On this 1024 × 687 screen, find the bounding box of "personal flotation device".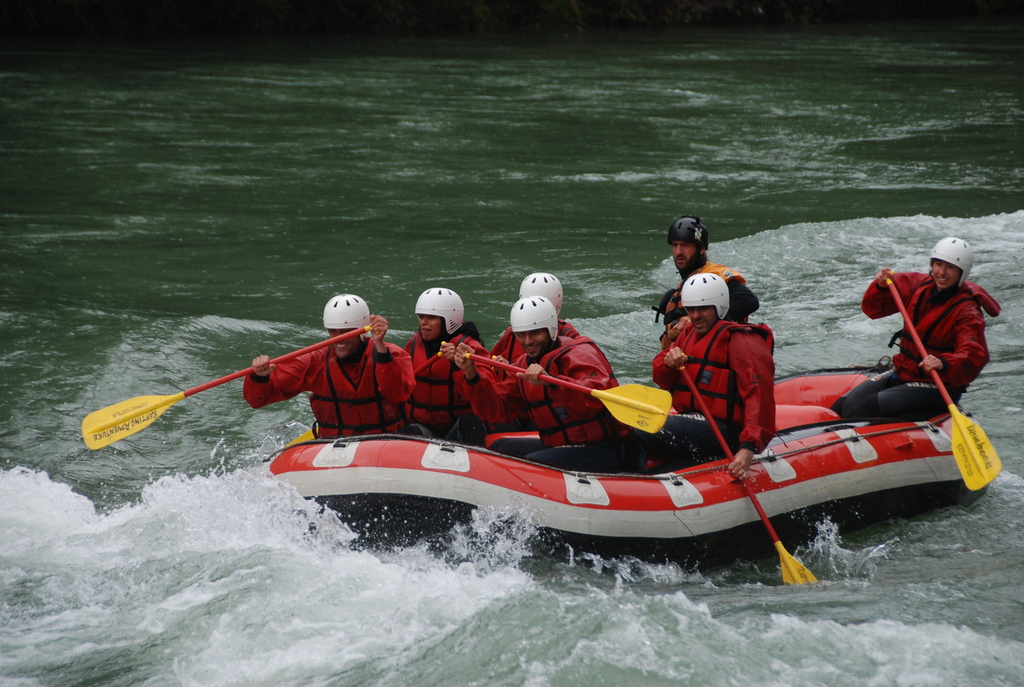
Bounding box: detection(674, 314, 777, 425).
